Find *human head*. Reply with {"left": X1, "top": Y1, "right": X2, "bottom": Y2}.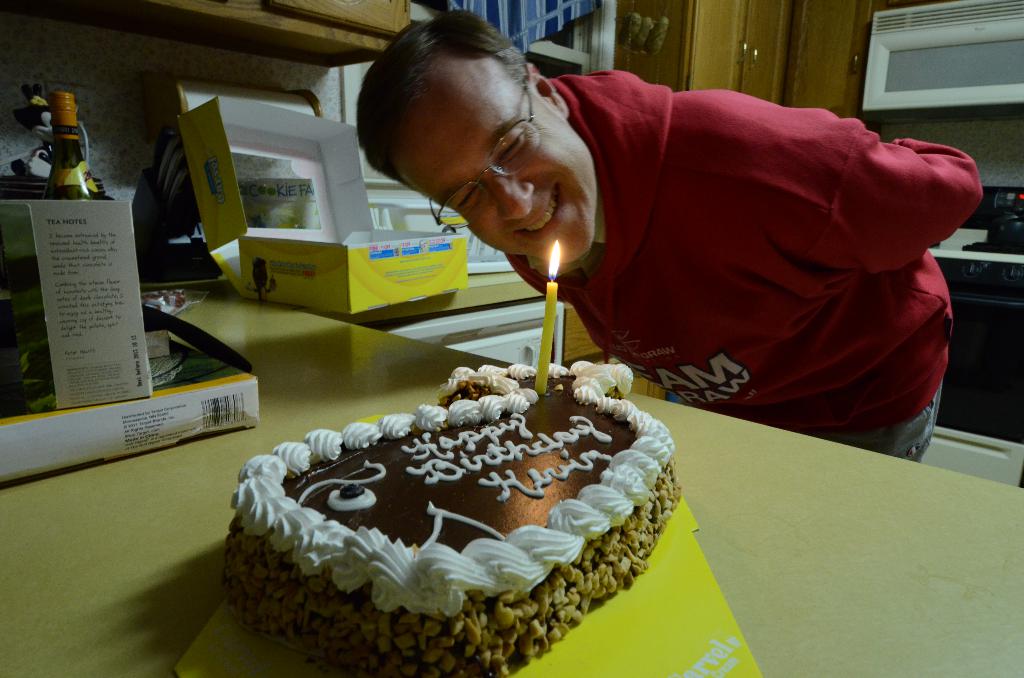
{"left": 366, "top": 20, "right": 588, "bottom": 244}.
